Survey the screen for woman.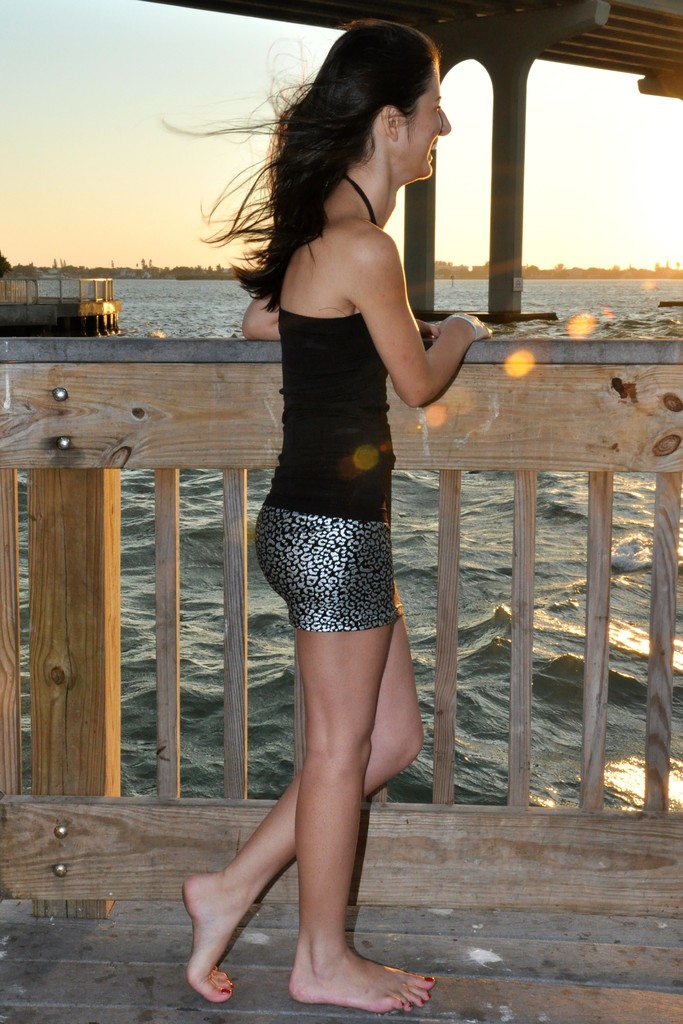
Survey found: [187, 29, 462, 1007].
